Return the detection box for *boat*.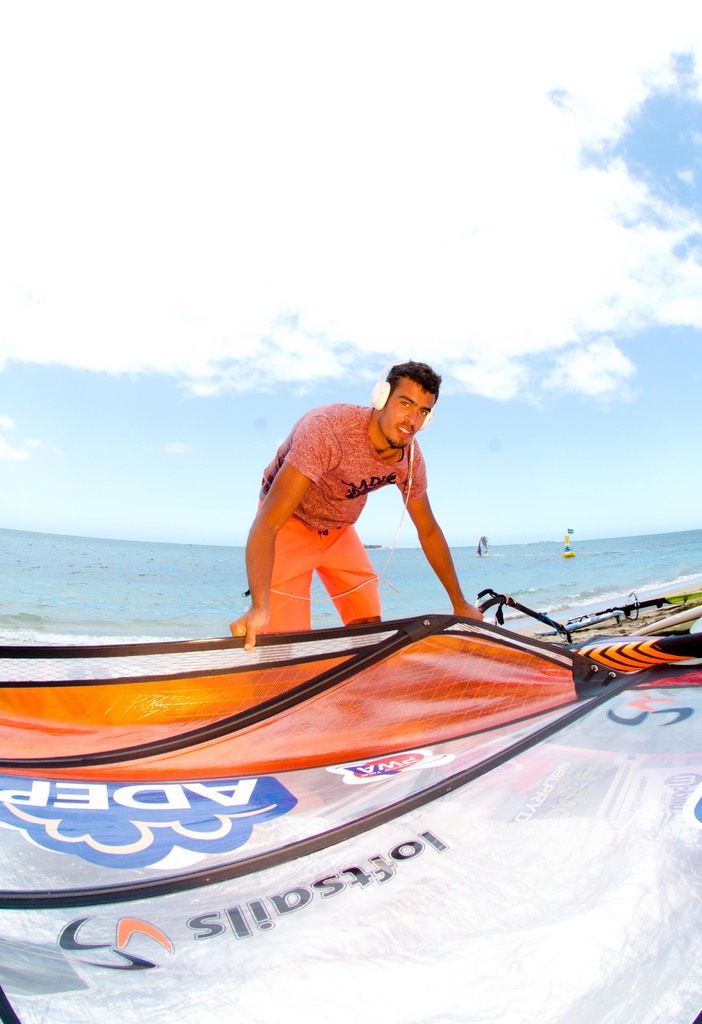
0, 581, 701, 1023.
